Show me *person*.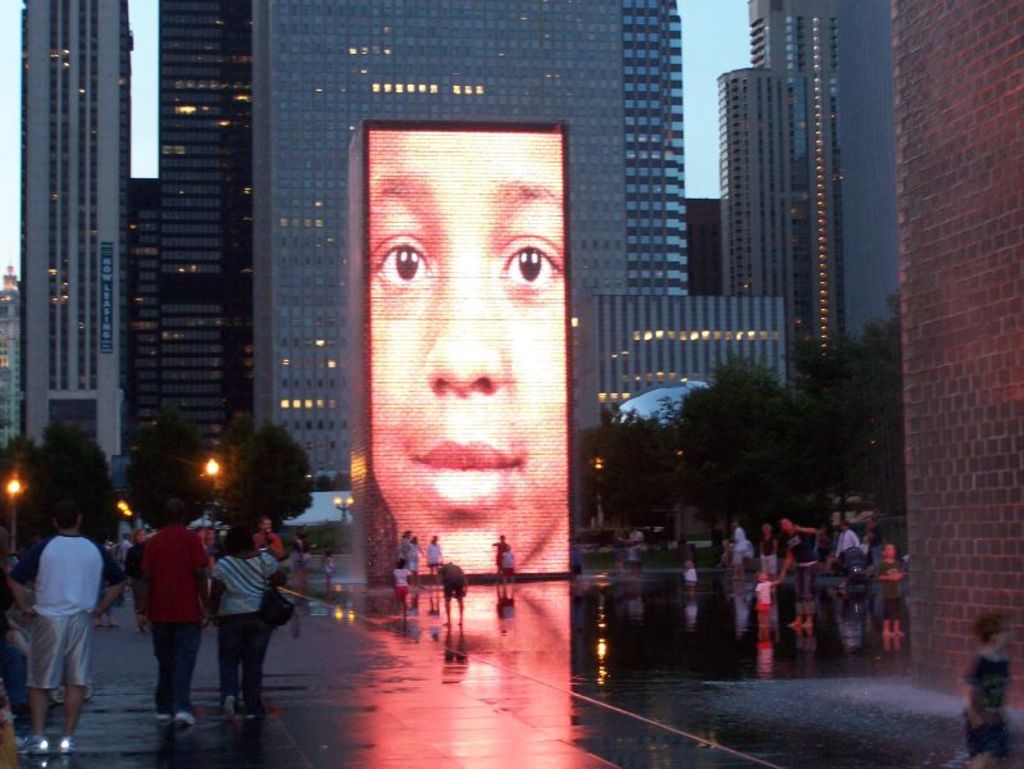
*person* is here: rect(365, 132, 566, 570).
